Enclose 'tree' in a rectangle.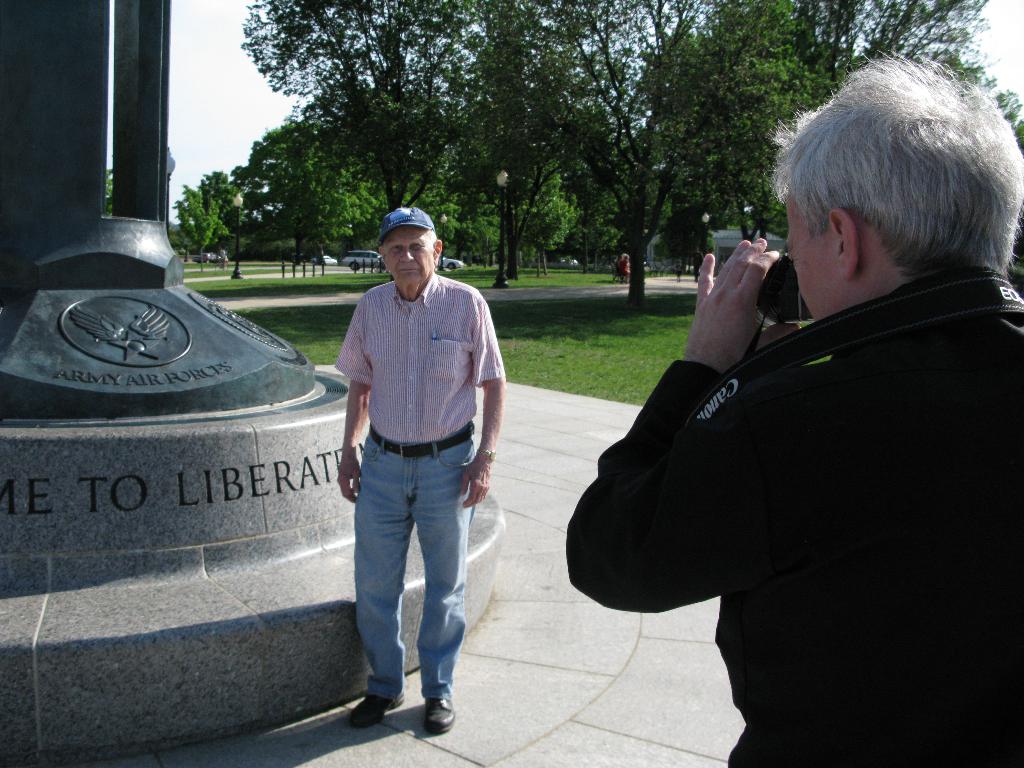
249, 209, 289, 252.
